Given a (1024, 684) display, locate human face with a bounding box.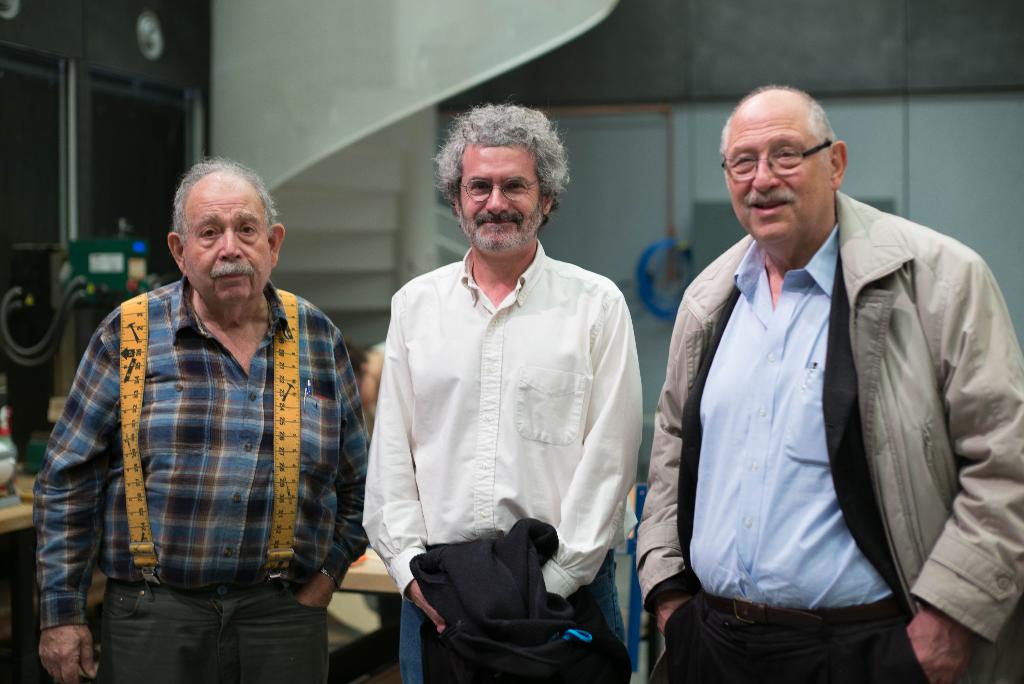
Located: (455,142,543,251).
